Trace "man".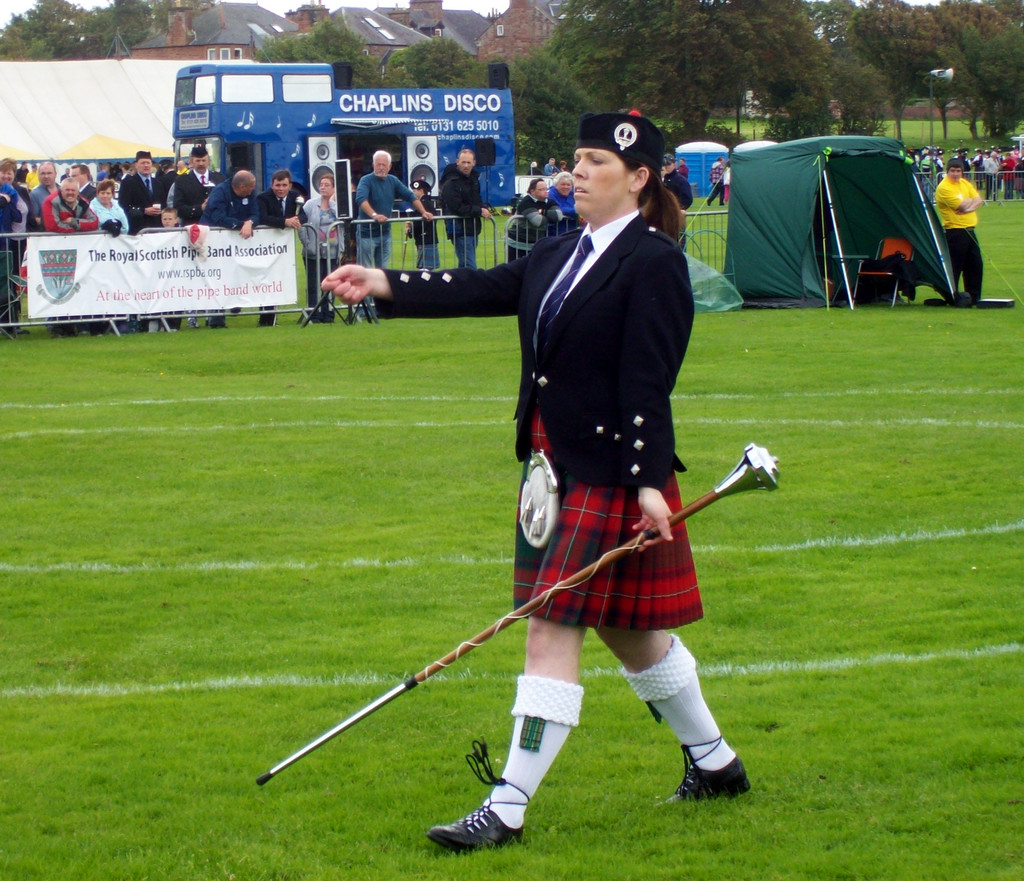
Traced to 346, 140, 426, 303.
